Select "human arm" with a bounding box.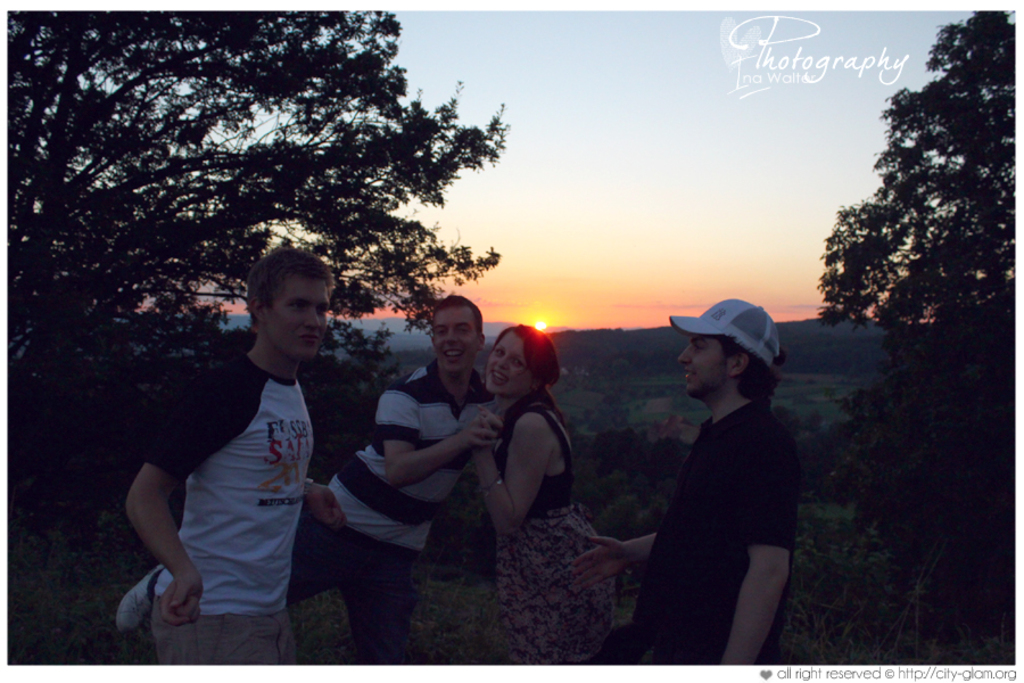
bbox=(724, 421, 803, 663).
